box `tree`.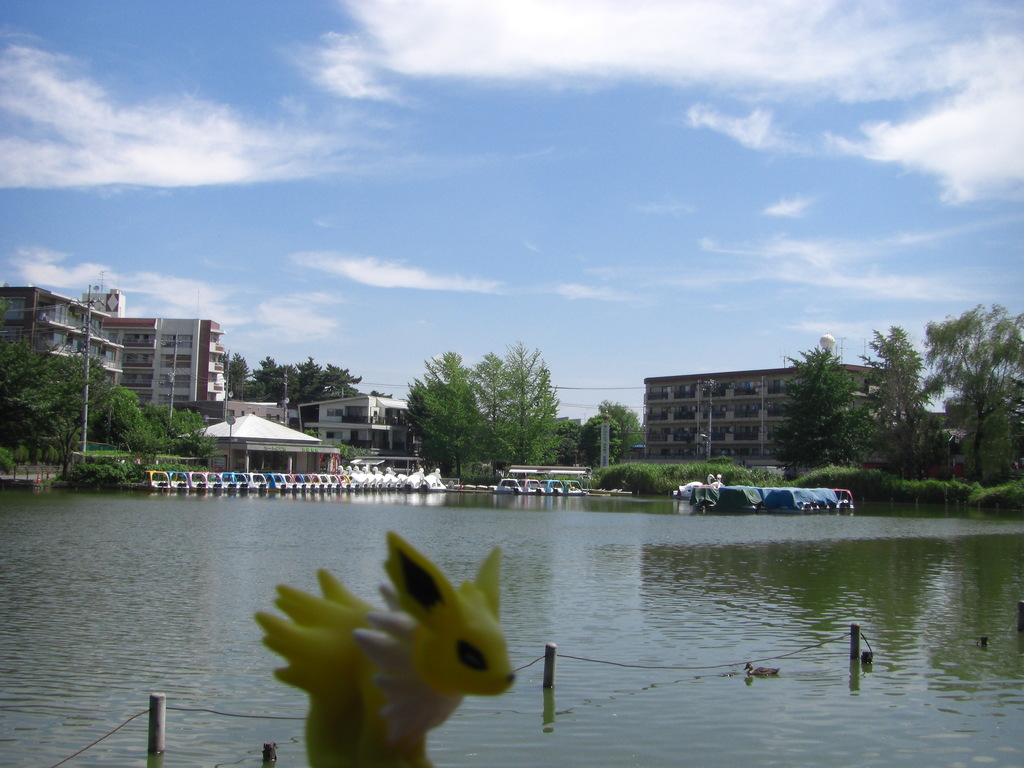
box=[580, 413, 620, 472].
